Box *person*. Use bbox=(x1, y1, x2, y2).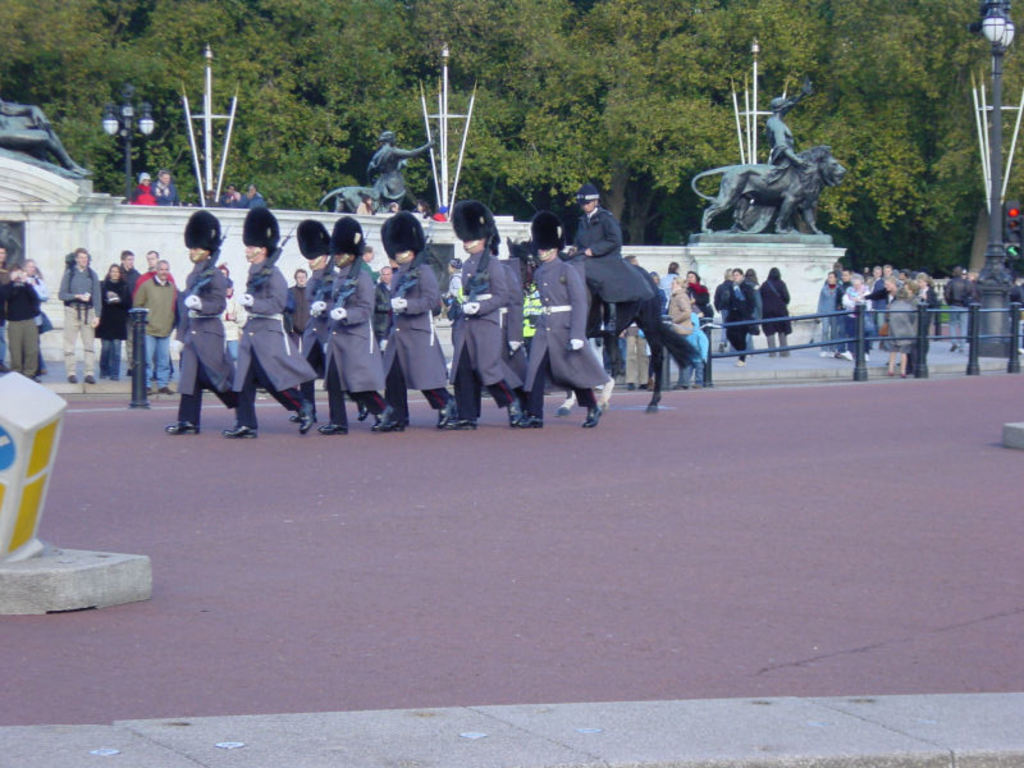
bbox=(1, 256, 35, 372).
